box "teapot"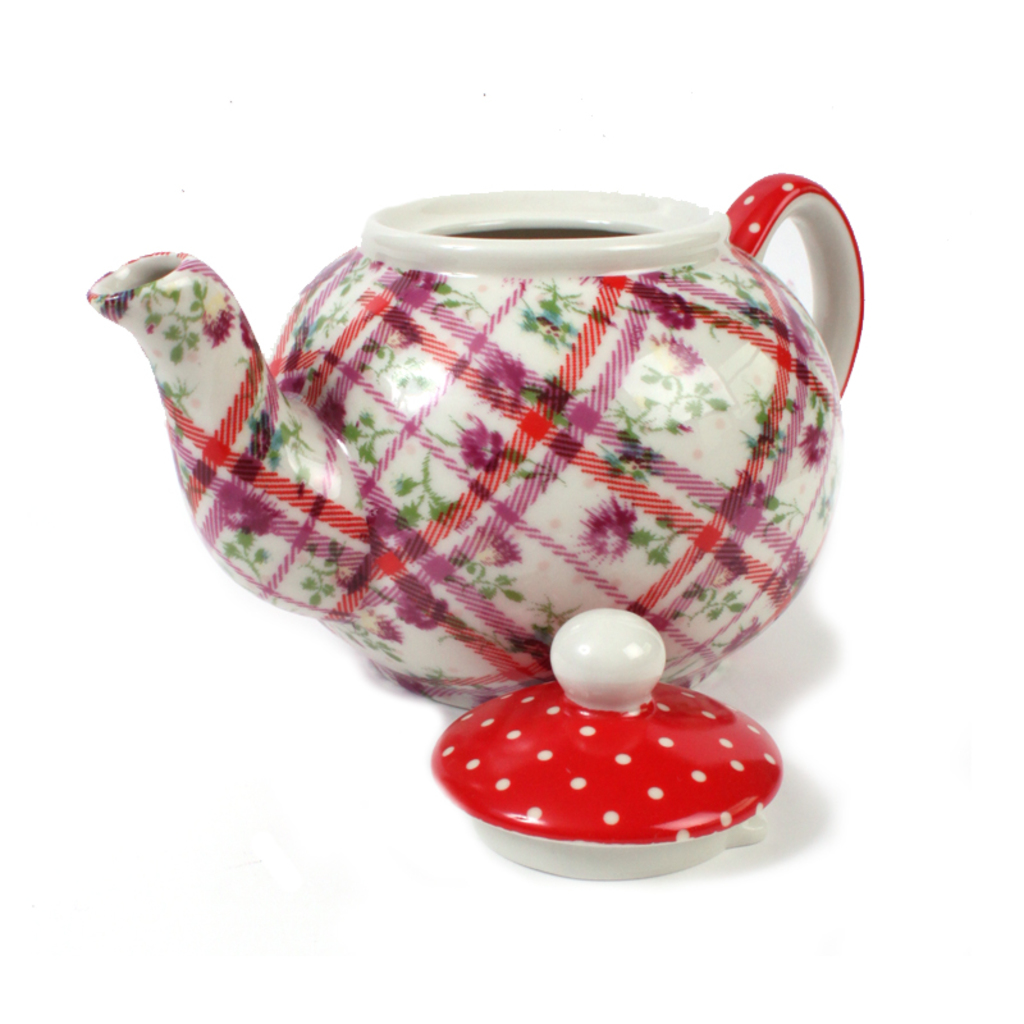
<region>431, 605, 786, 879</region>
